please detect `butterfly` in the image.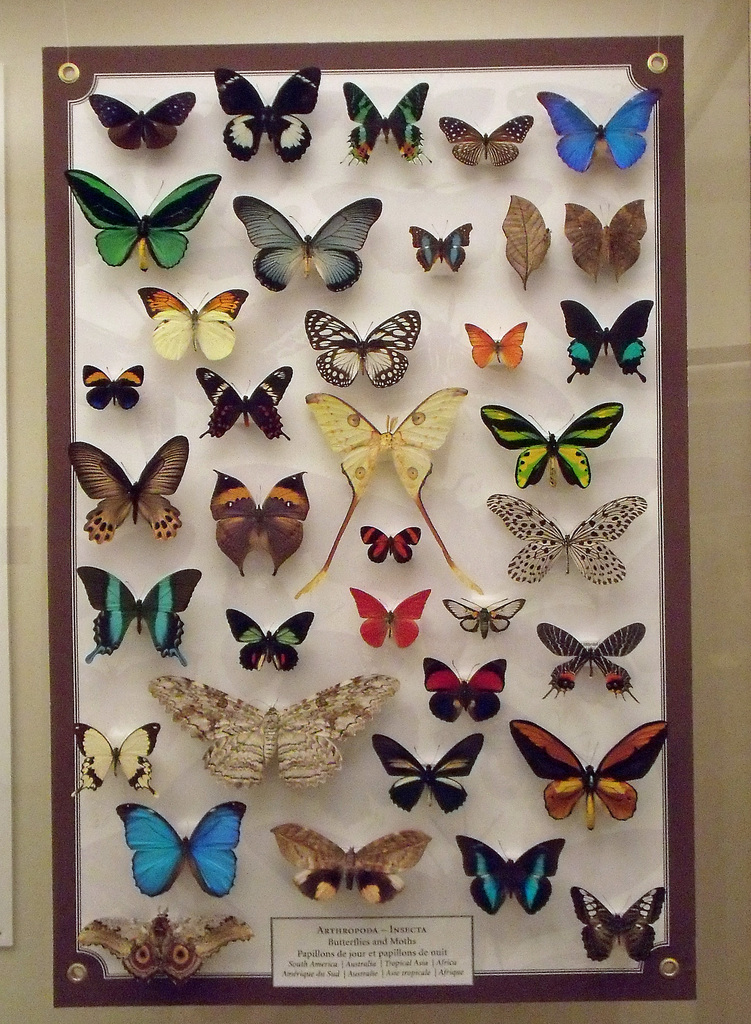
467:318:531:374.
